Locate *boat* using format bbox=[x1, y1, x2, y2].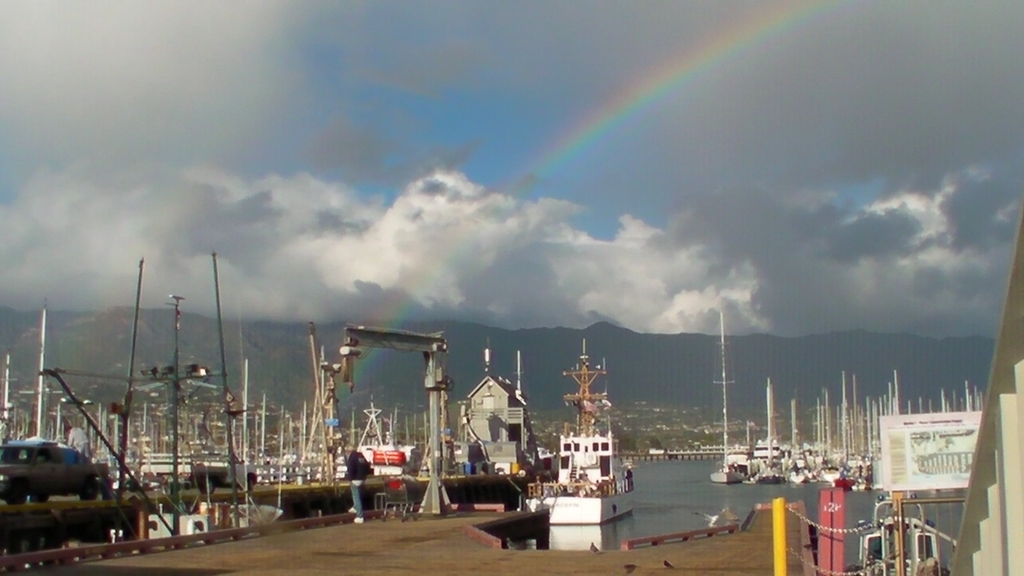
bbox=[500, 323, 654, 544].
